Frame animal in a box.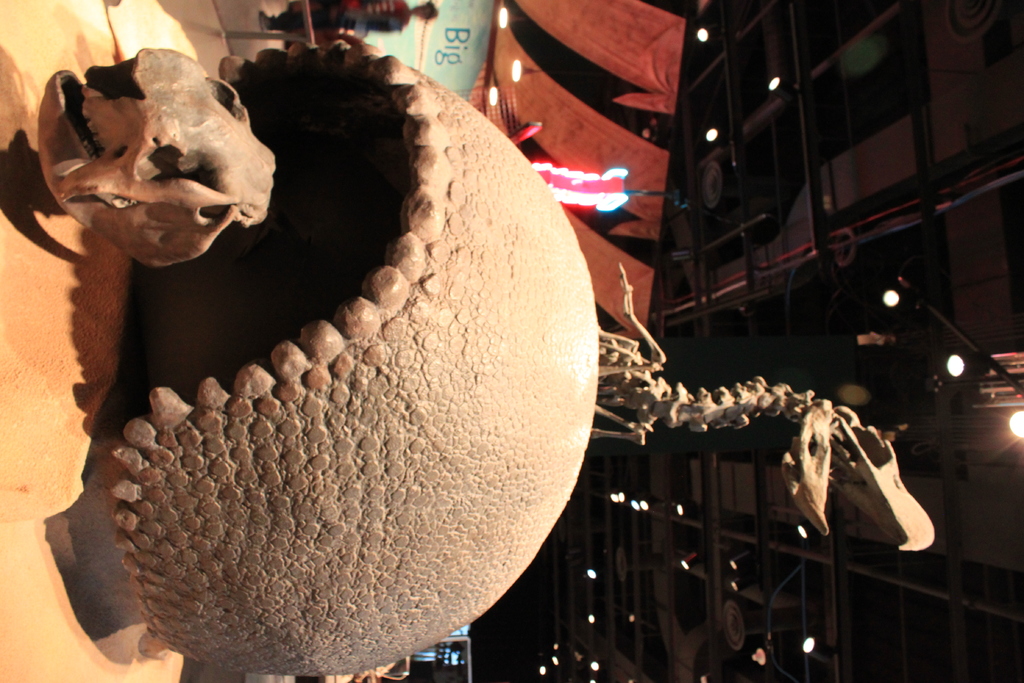
34, 42, 598, 673.
